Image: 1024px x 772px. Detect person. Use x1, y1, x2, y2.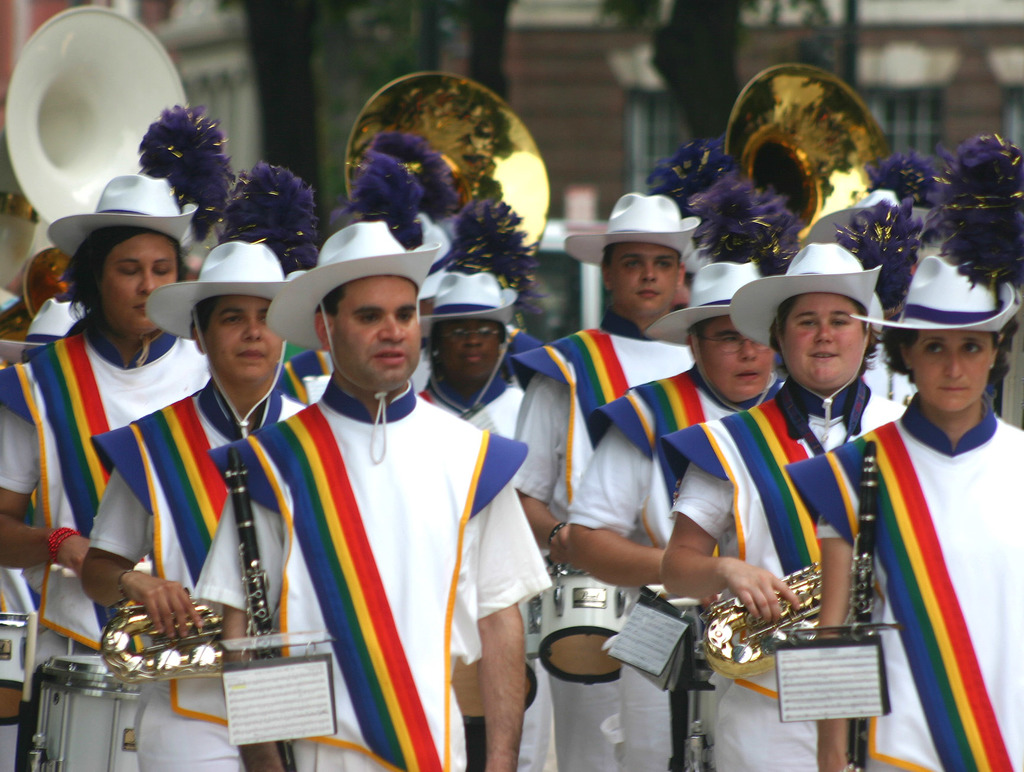
138, 187, 304, 741.
